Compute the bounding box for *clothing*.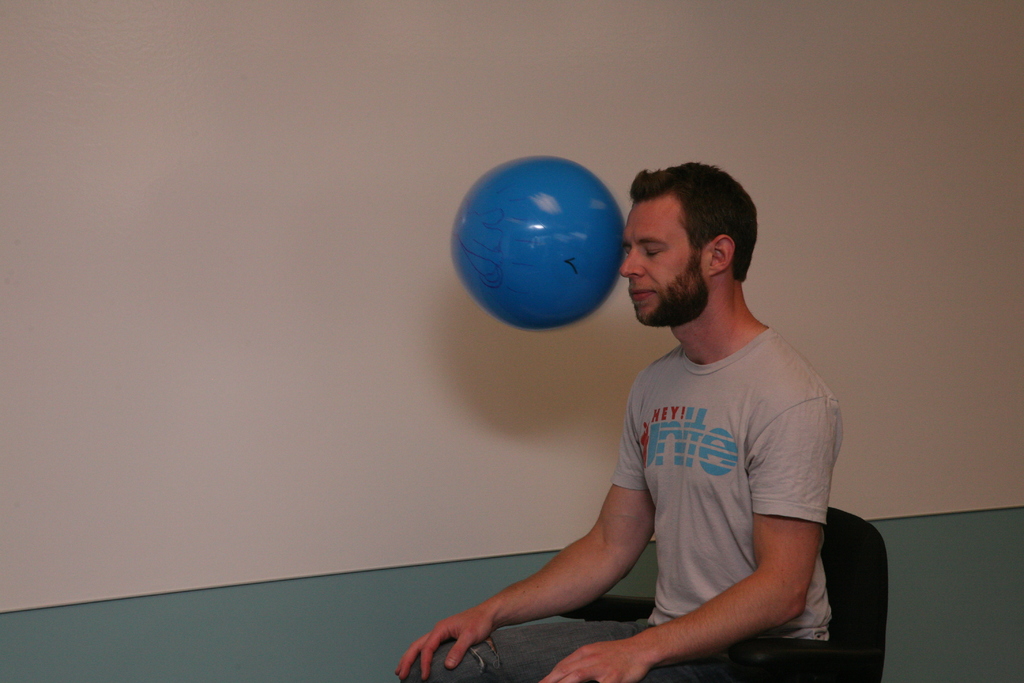
<region>487, 283, 845, 673</region>.
